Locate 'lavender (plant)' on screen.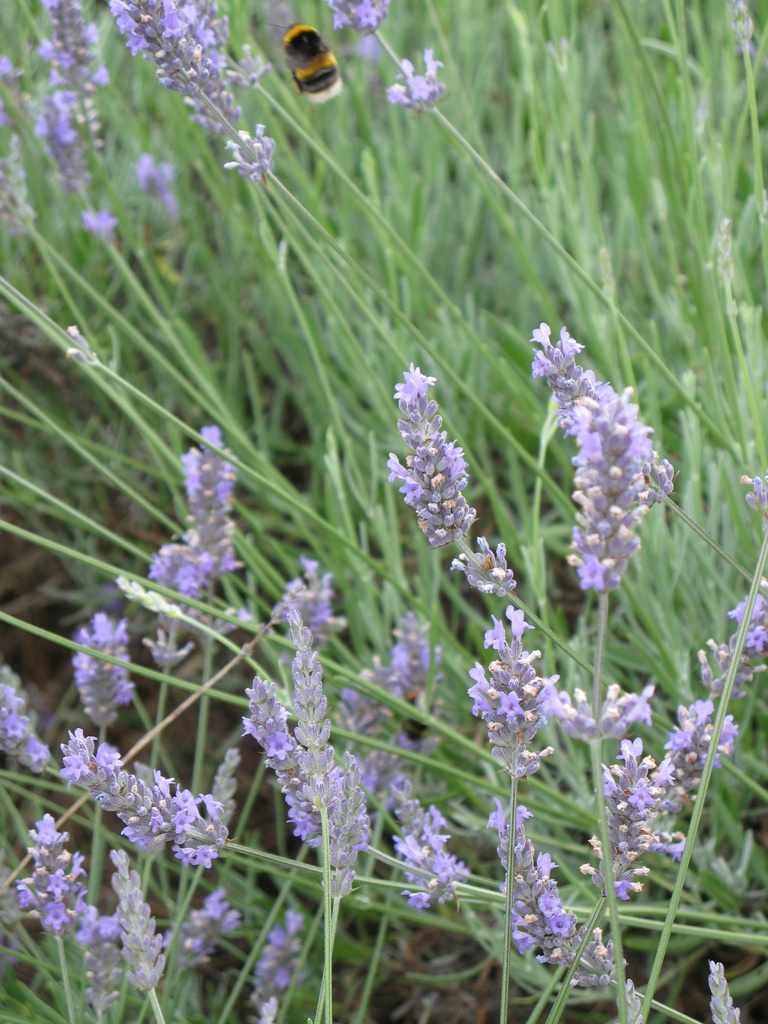
On screen at box(371, 609, 429, 737).
